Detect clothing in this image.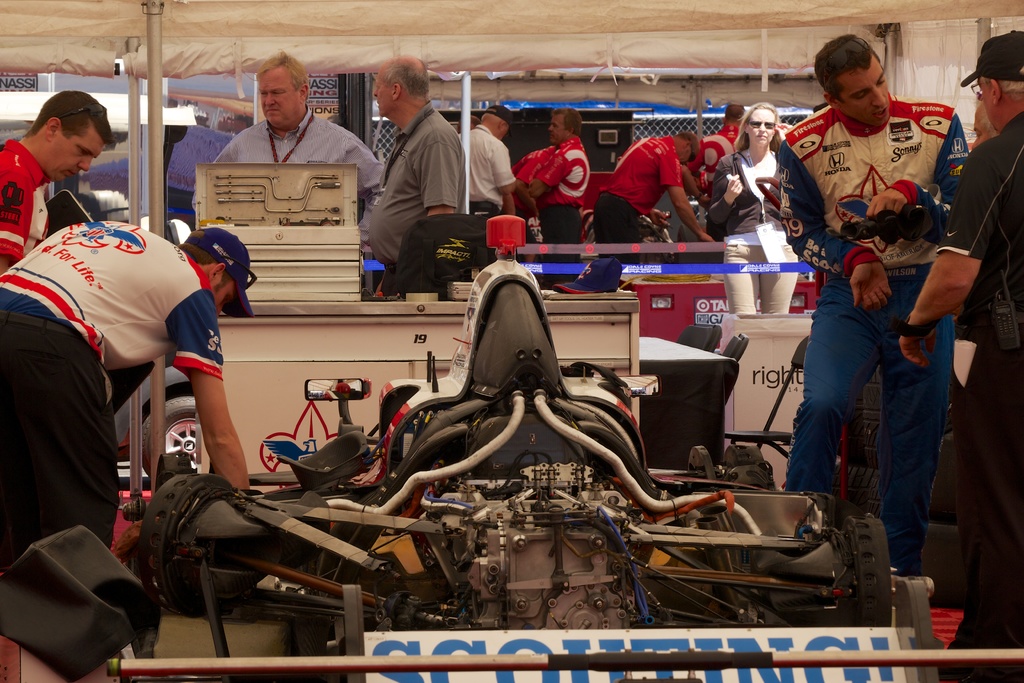
Detection: x1=214 y1=121 x2=381 y2=201.
